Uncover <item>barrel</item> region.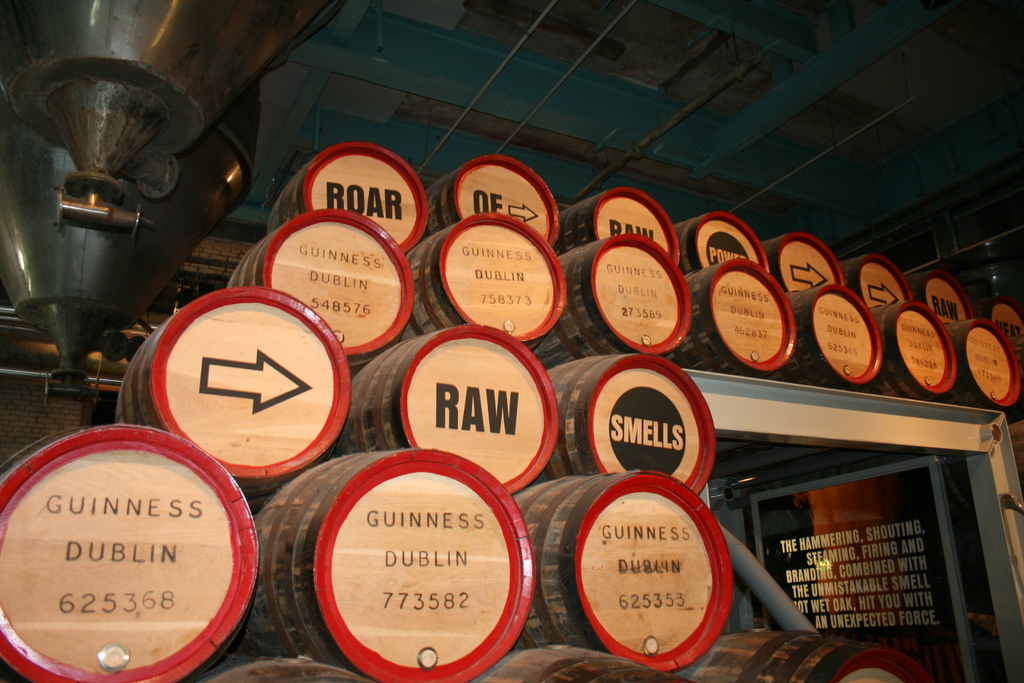
Uncovered: select_region(113, 293, 351, 518).
